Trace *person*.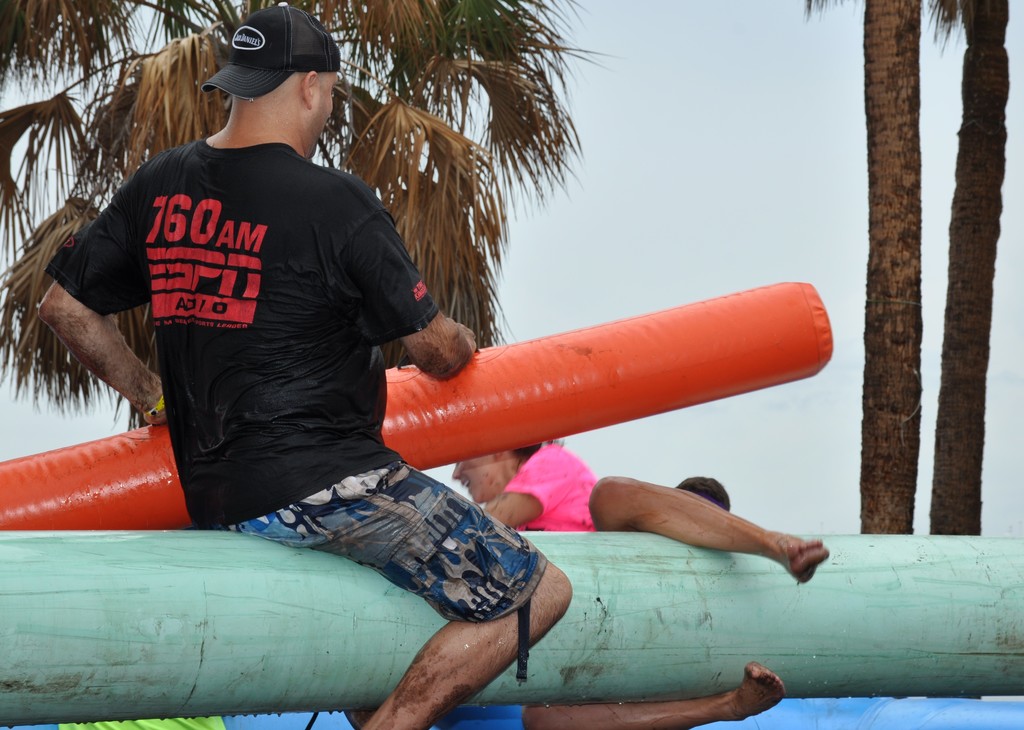
Traced to bbox=(449, 434, 825, 729).
